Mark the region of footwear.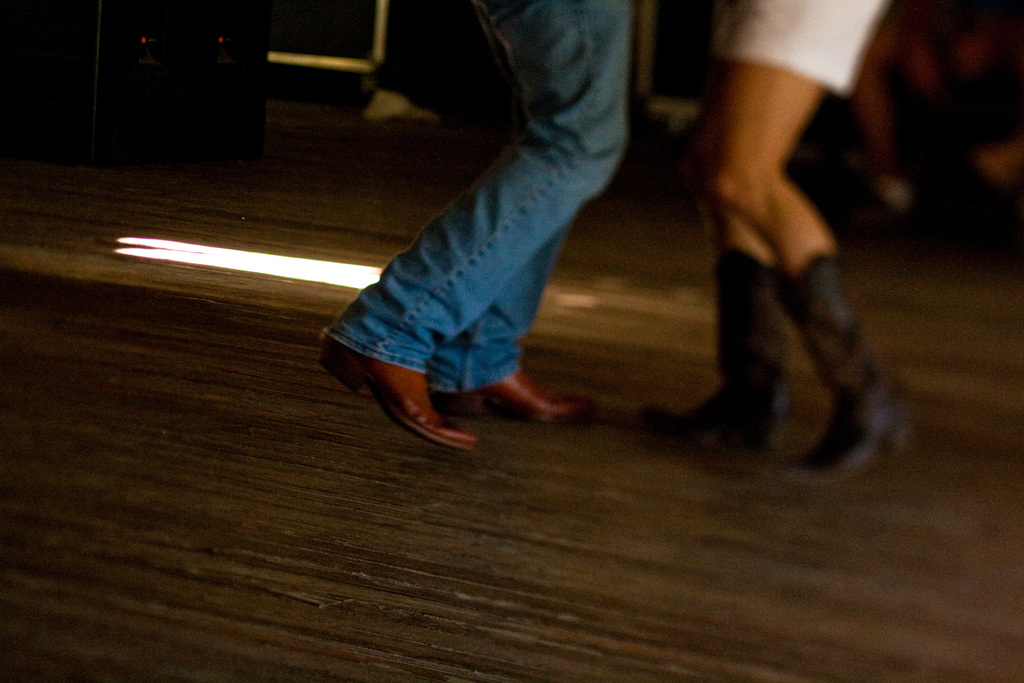
Region: <box>318,330,474,453</box>.
